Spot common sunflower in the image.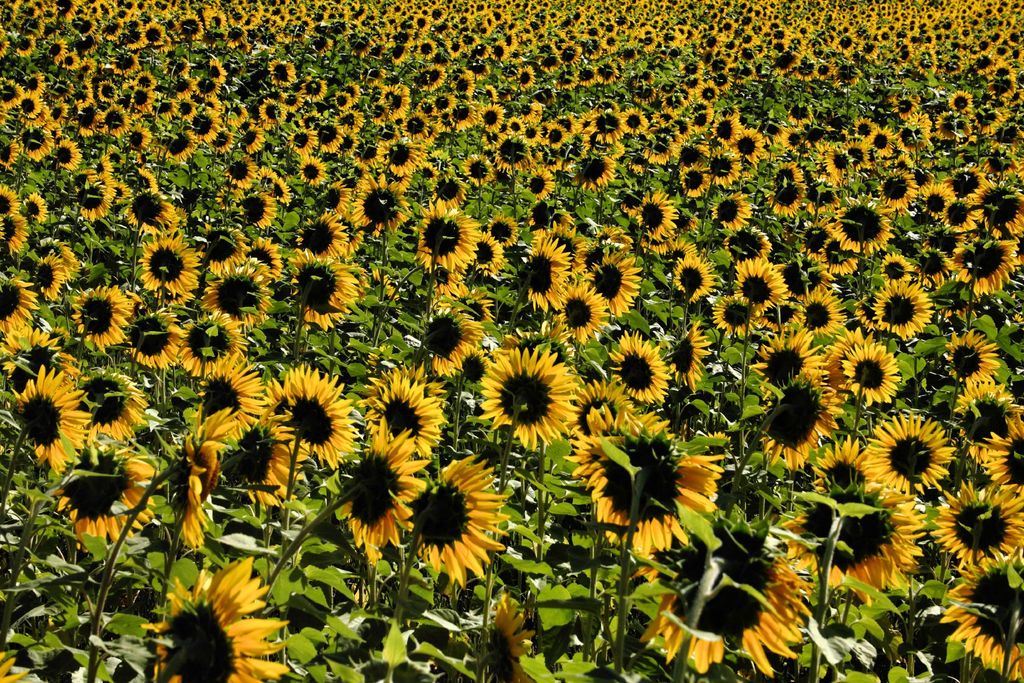
common sunflower found at [951,234,1016,295].
